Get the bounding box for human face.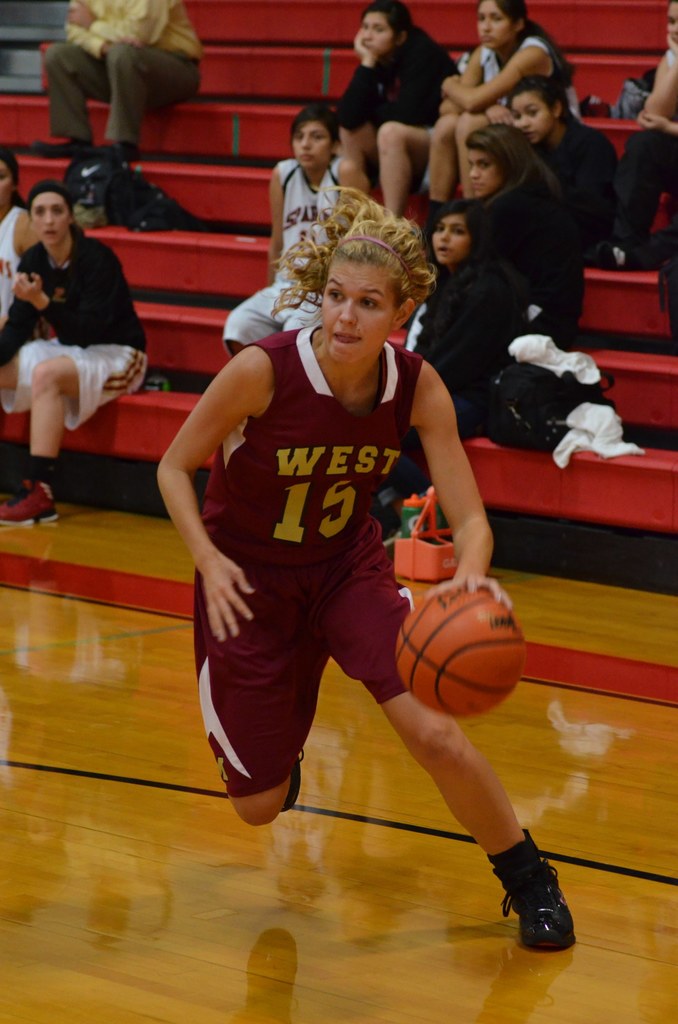
461:153:499:182.
